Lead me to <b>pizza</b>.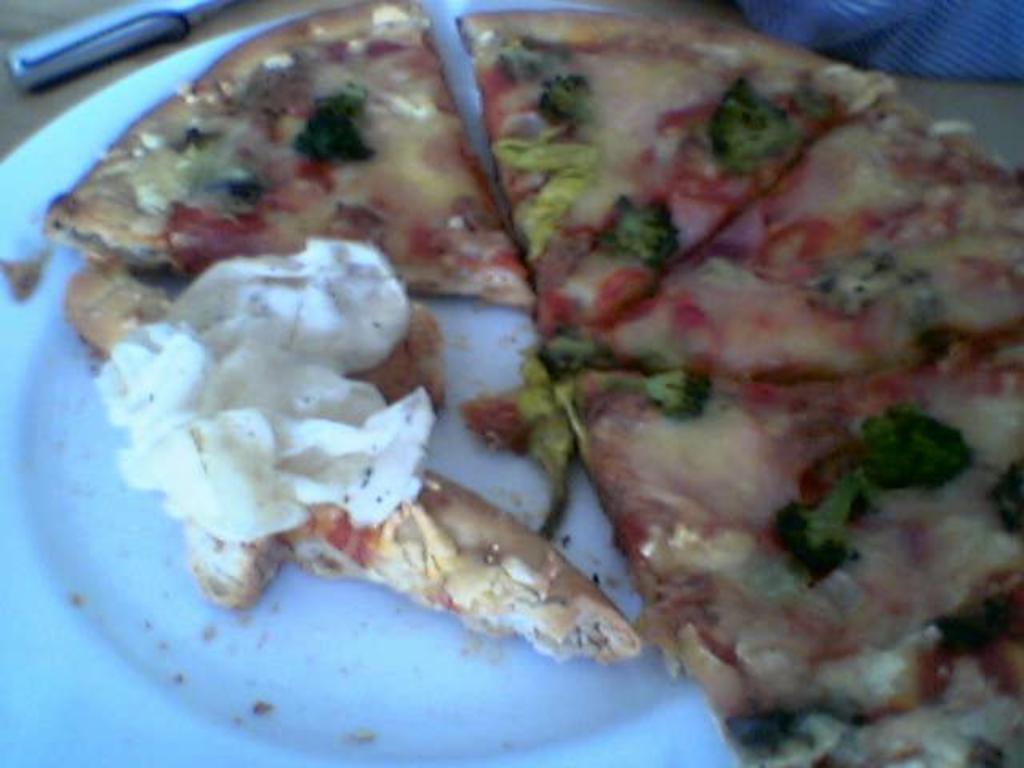
Lead to x1=19, y1=0, x2=1019, y2=722.
